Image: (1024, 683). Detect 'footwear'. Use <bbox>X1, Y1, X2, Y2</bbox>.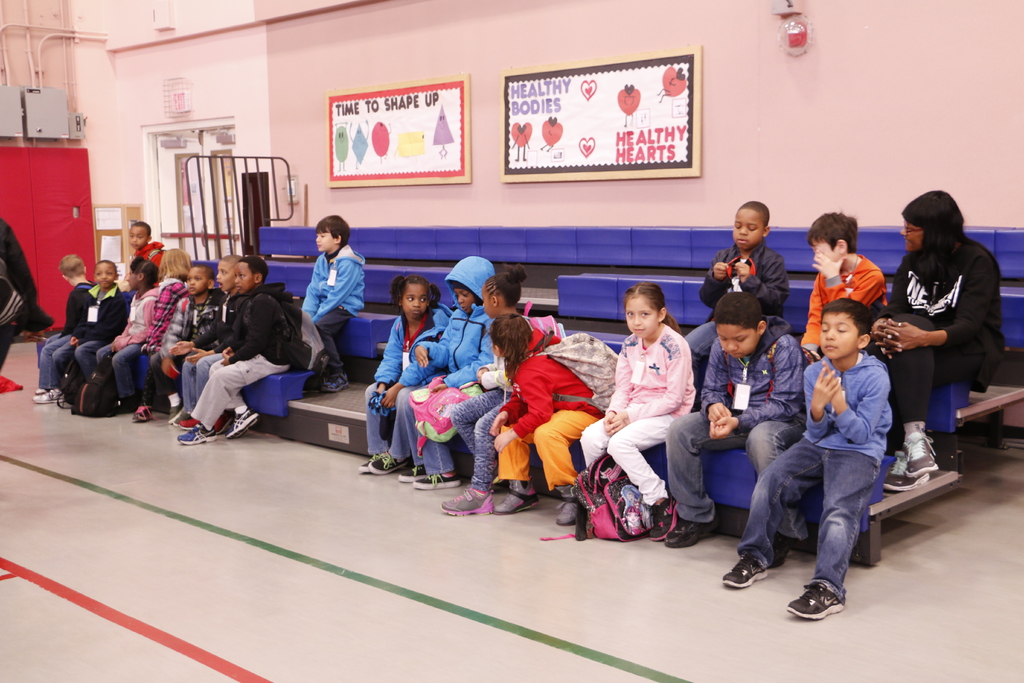
<bbox>396, 466, 422, 483</bbox>.
